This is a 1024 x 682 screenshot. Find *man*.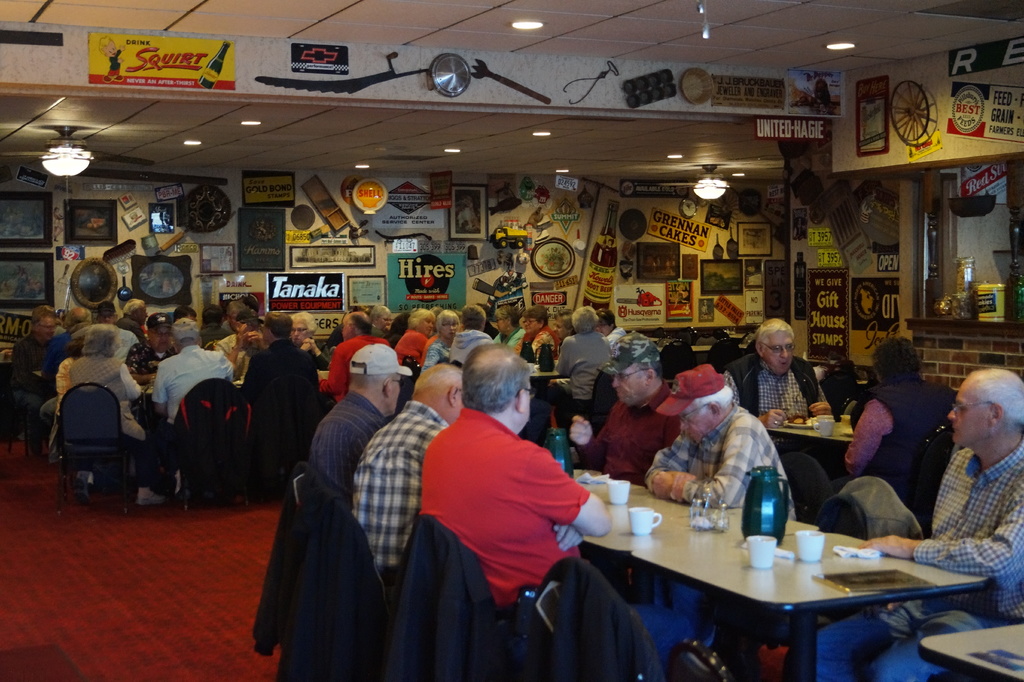
Bounding box: box=[412, 341, 611, 629].
